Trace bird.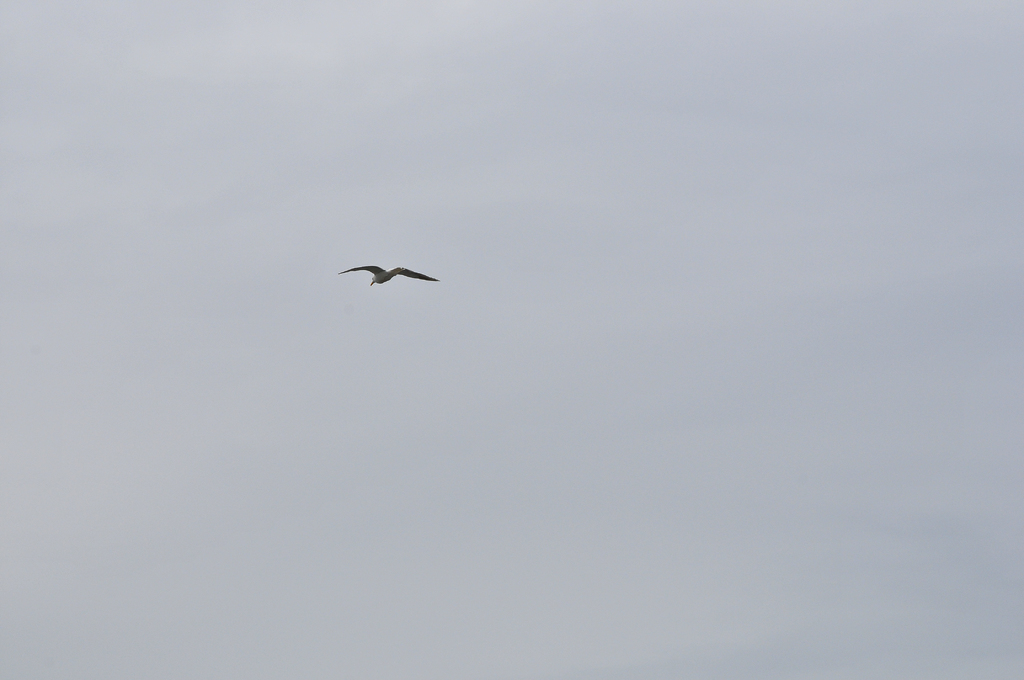
Traced to l=332, t=259, r=442, b=288.
